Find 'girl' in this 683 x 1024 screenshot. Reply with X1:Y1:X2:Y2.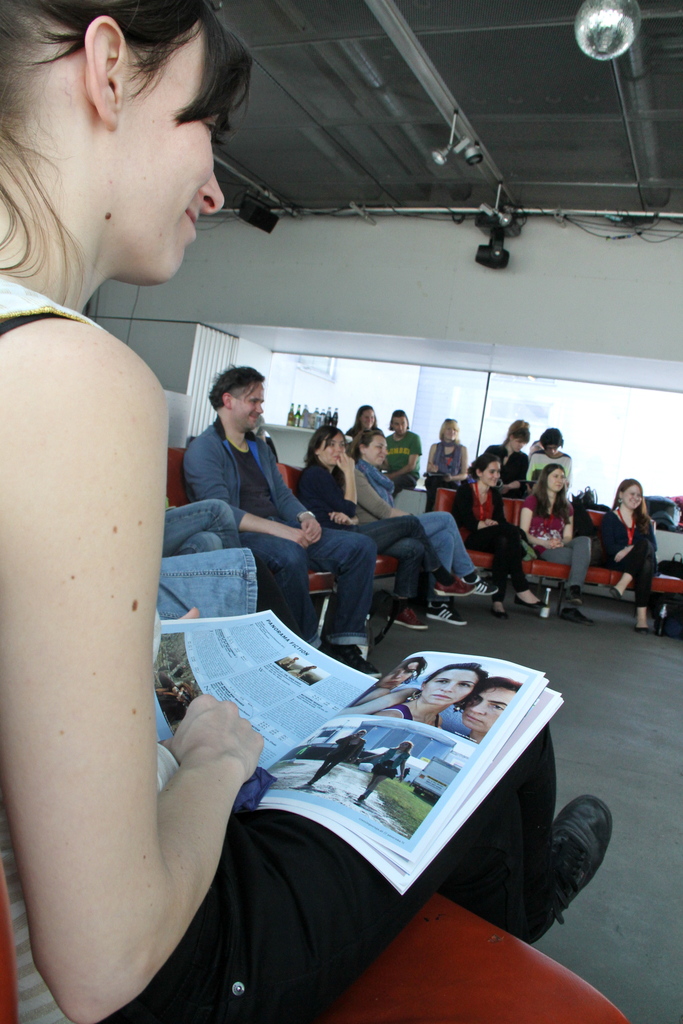
385:410:424:486.
